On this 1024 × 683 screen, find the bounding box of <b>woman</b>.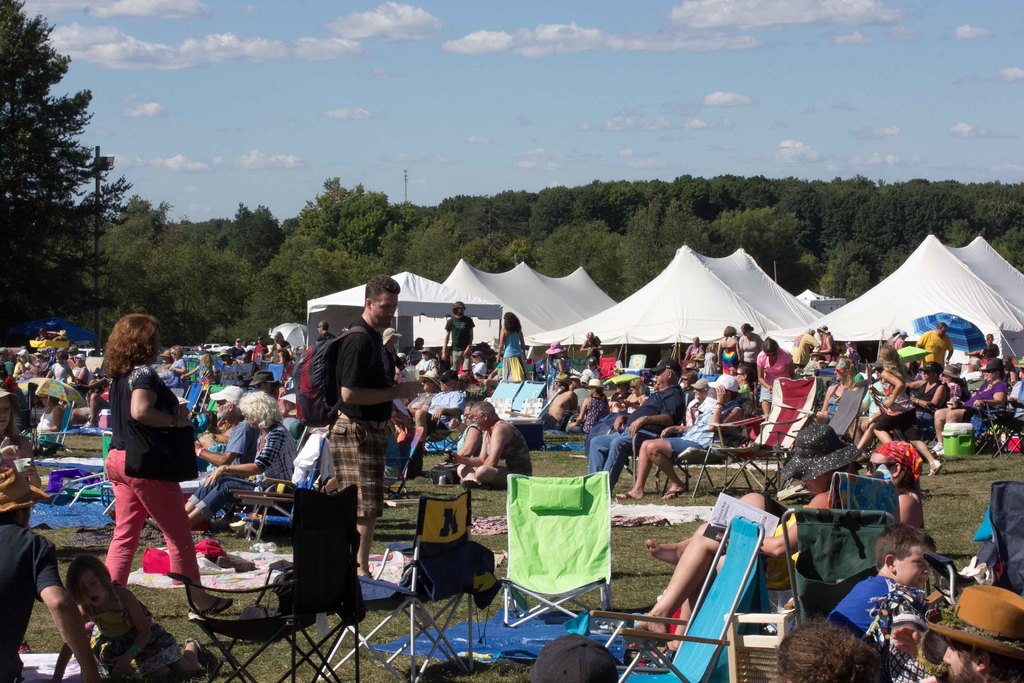
Bounding box: [x1=717, y1=324, x2=740, y2=374].
